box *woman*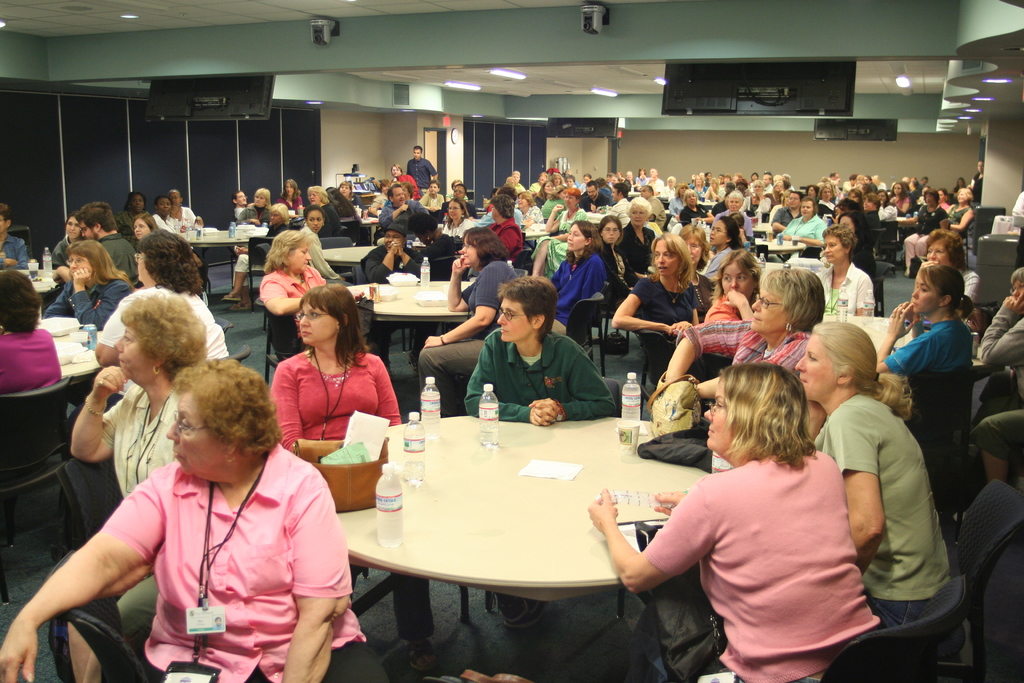
895/192/948/279
